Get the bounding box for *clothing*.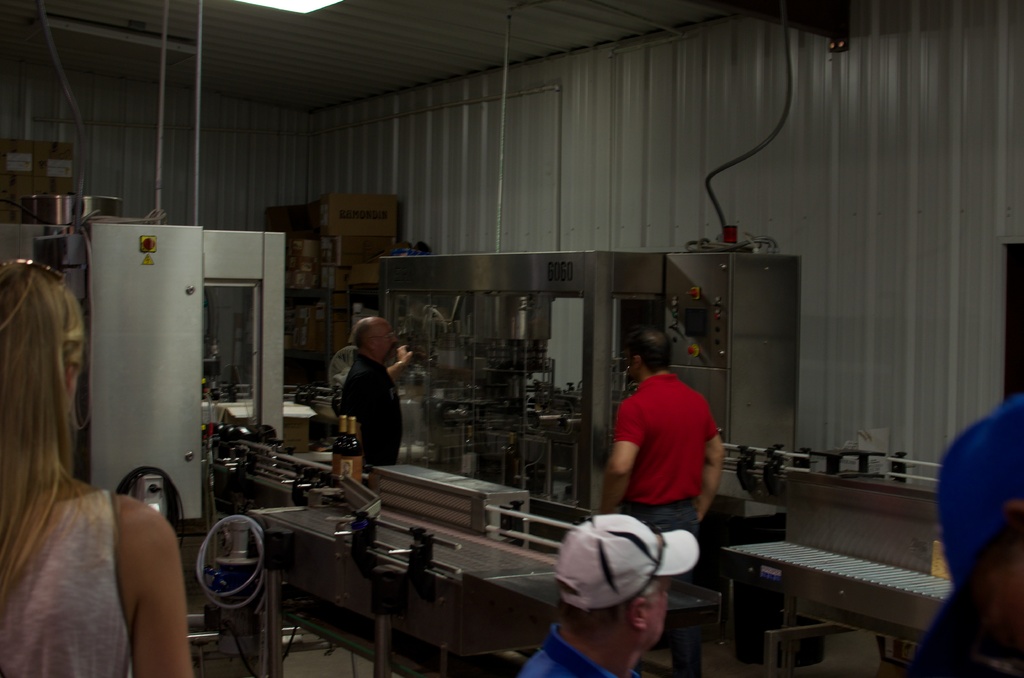
0 488 134 677.
